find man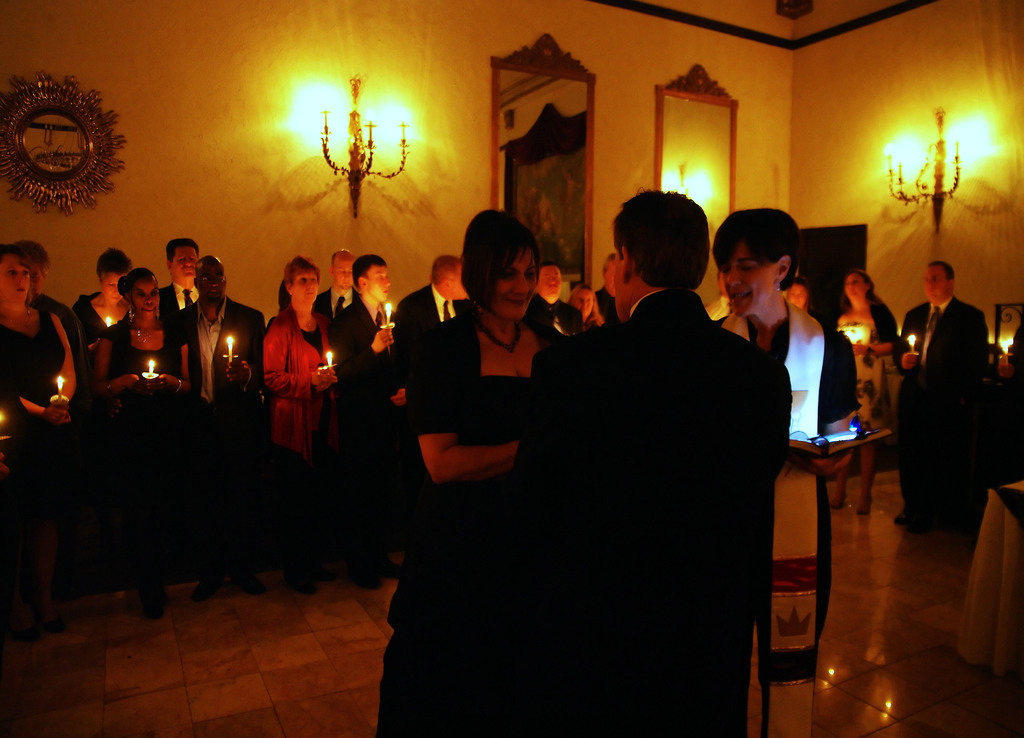
(20,241,86,383)
